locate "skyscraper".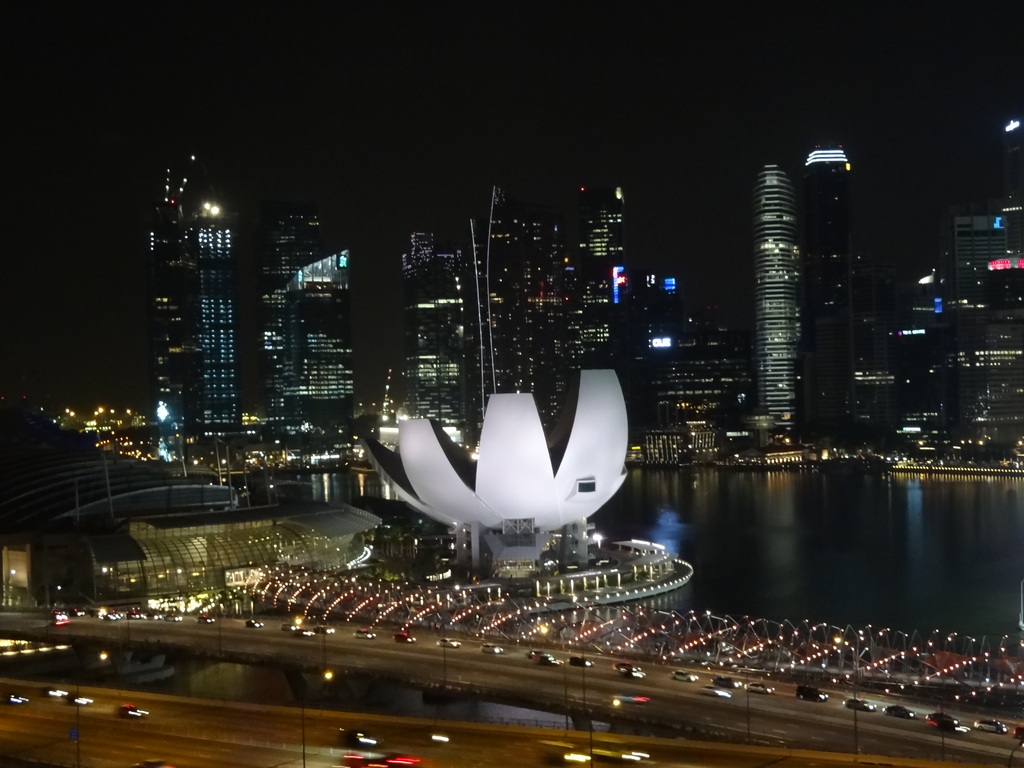
Bounding box: 252:211:367:438.
